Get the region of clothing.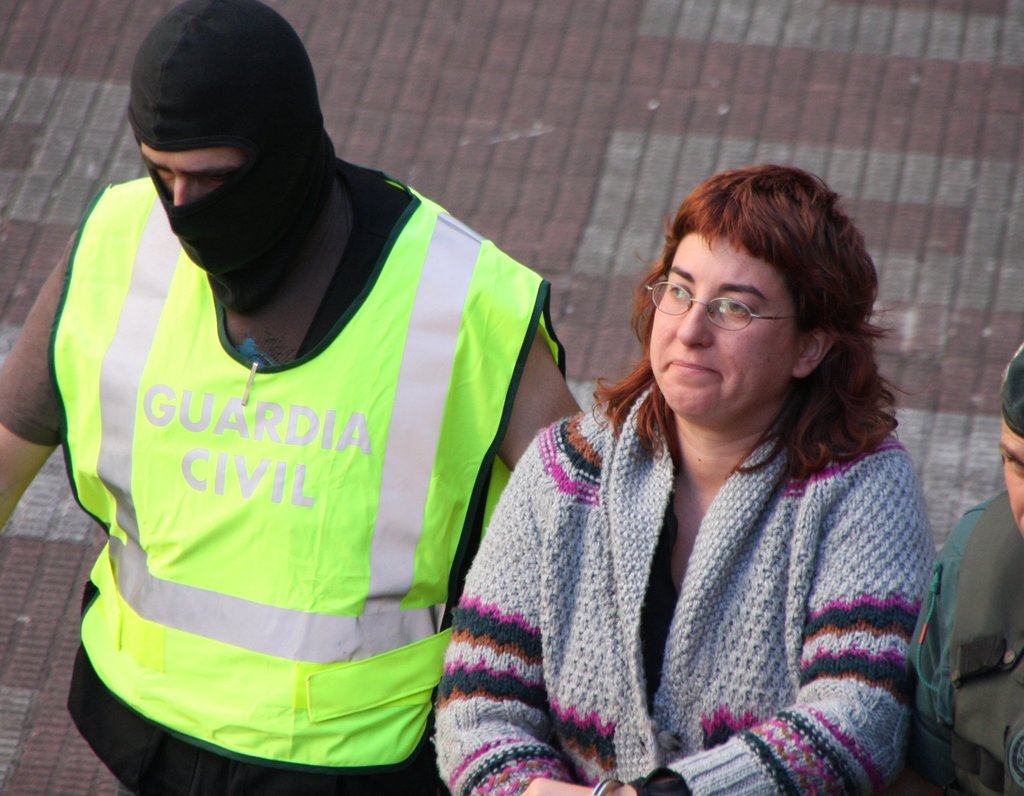
<region>909, 485, 1023, 795</region>.
